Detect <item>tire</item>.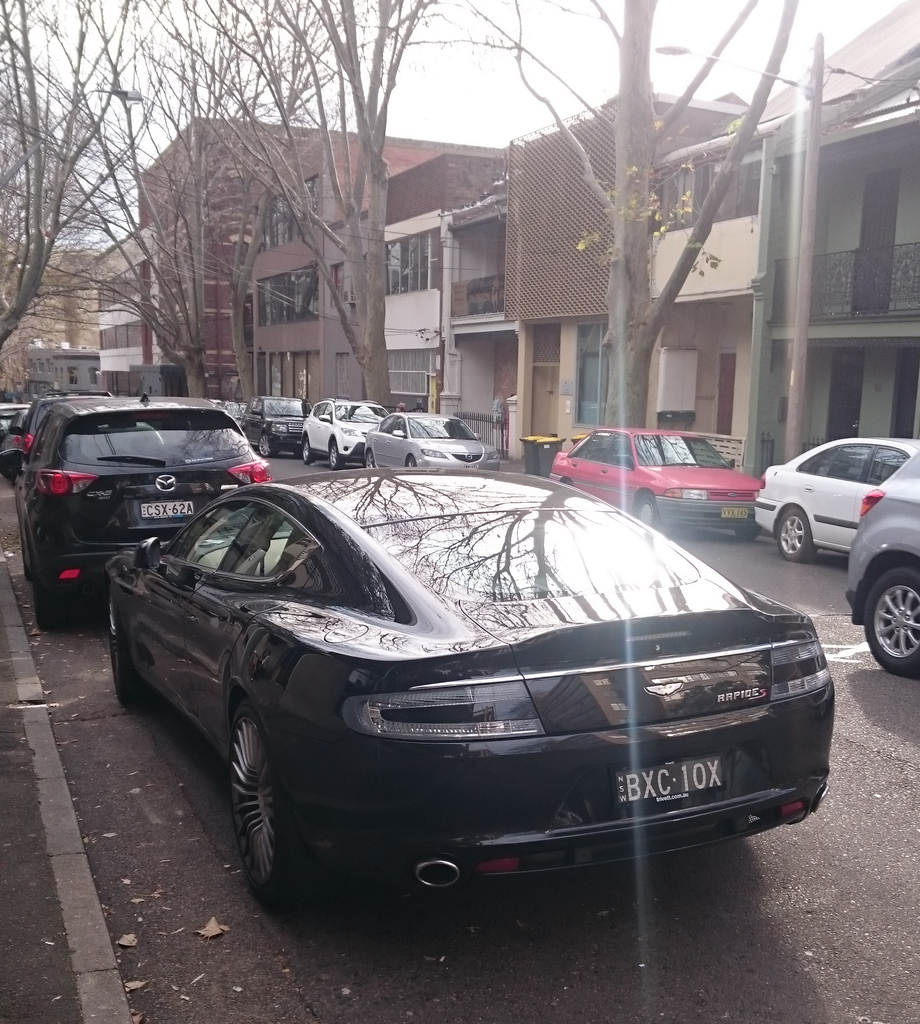
Detected at pyautogui.locateOnScreen(366, 449, 376, 468).
